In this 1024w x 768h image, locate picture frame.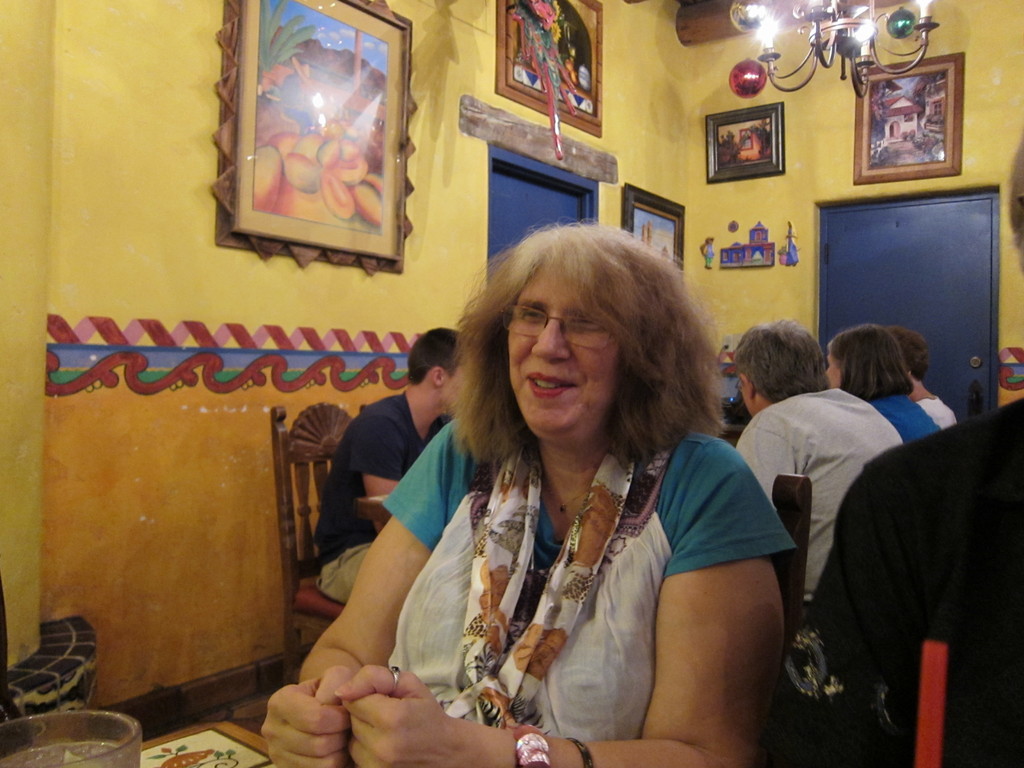
Bounding box: [left=493, top=2, right=602, bottom=159].
